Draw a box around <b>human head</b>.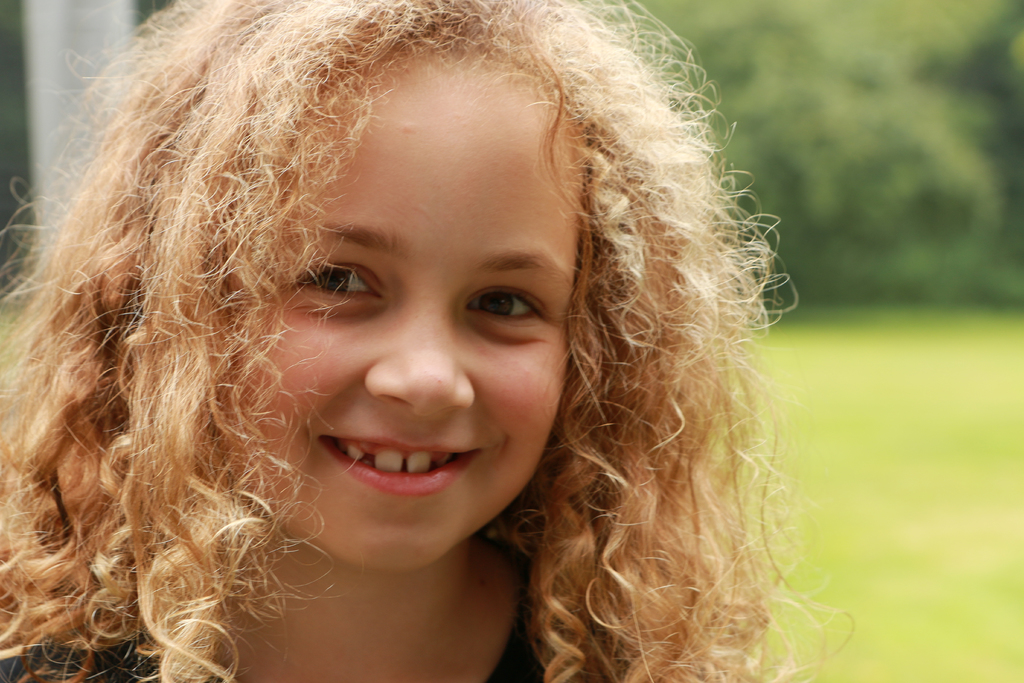
(x1=0, y1=0, x2=799, y2=573).
